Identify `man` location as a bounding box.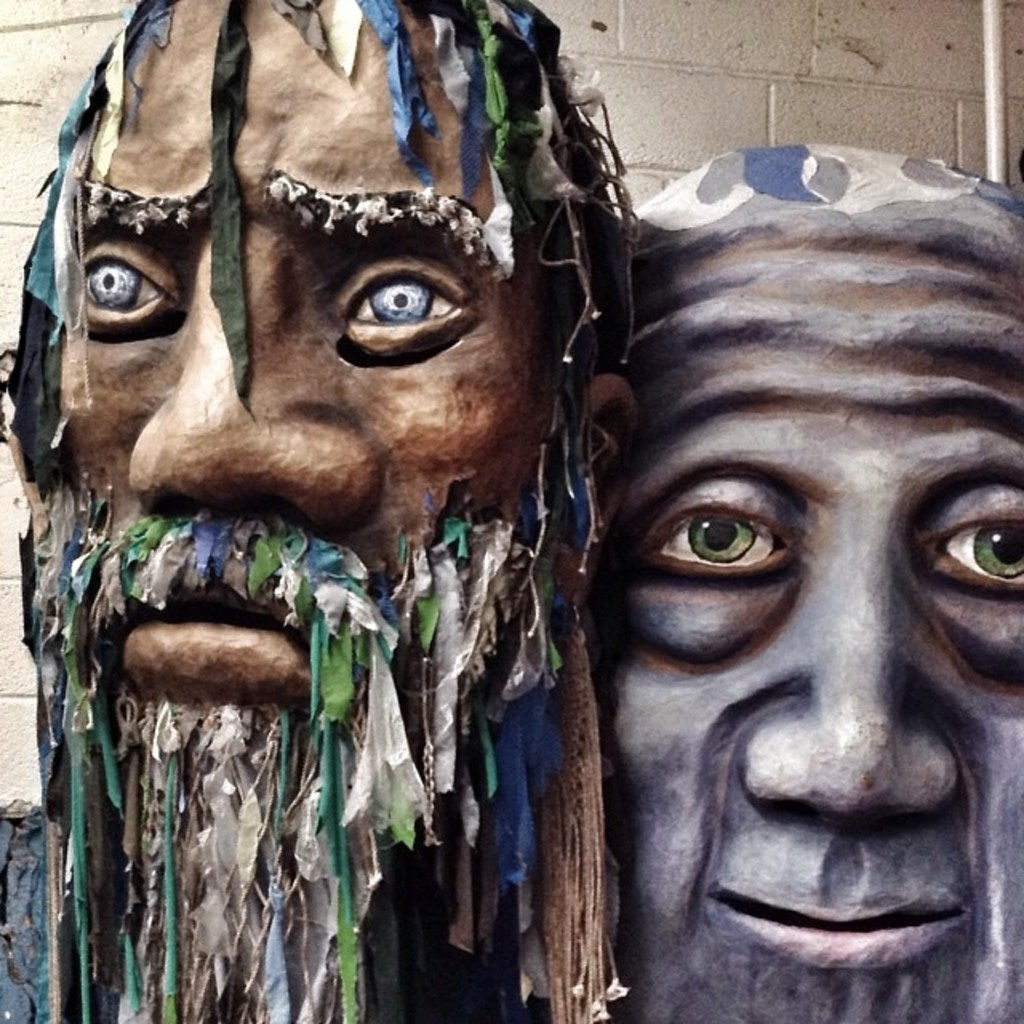
l=494, t=139, r=1022, b=1022.
